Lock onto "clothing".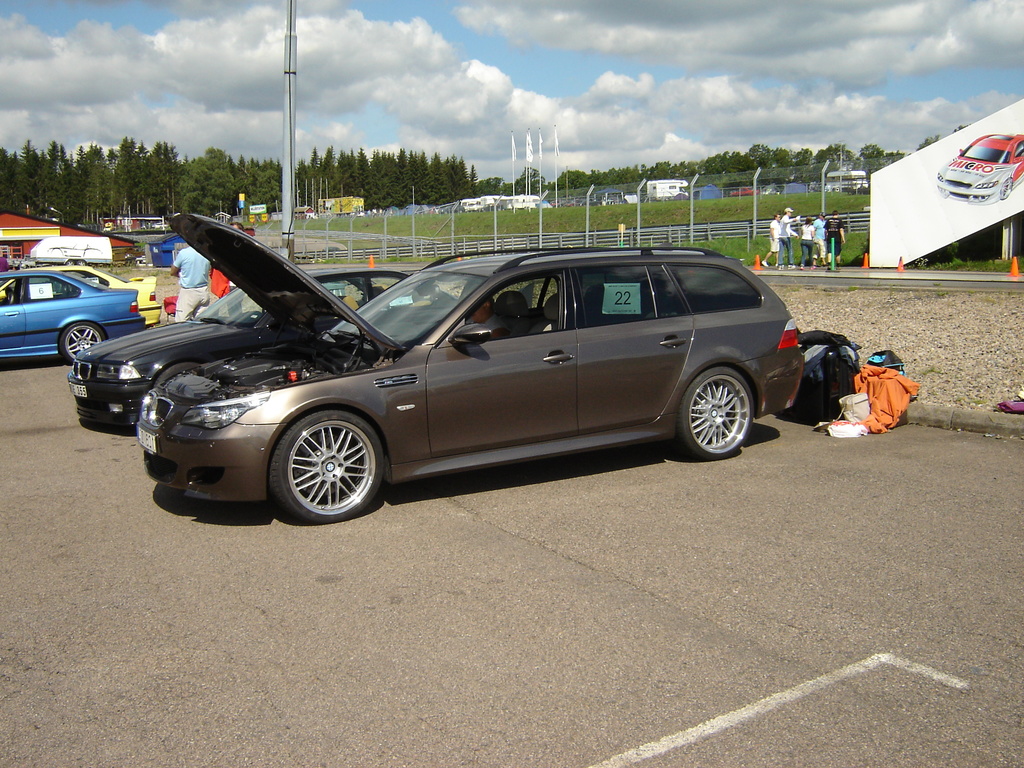
Locked: bbox=[209, 269, 229, 320].
